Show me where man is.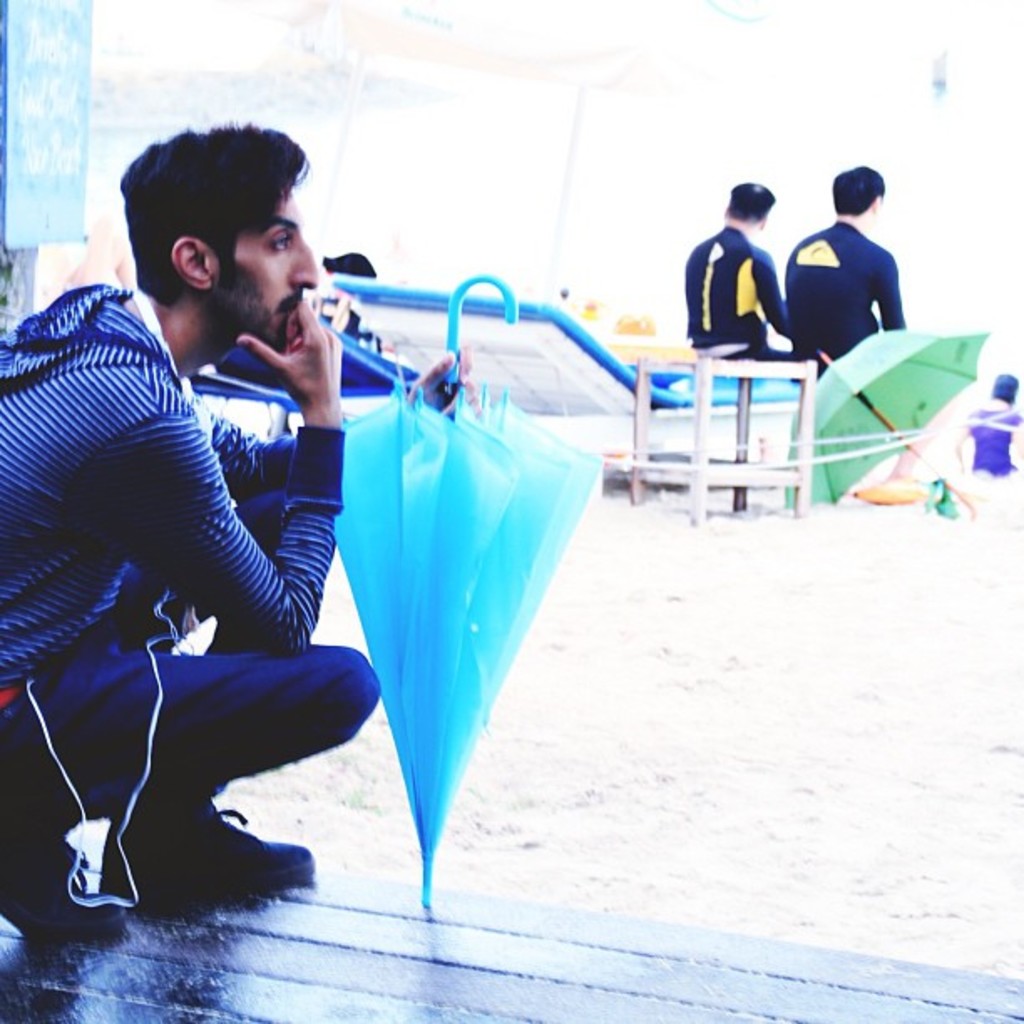
man is at 3,115,380,969.
